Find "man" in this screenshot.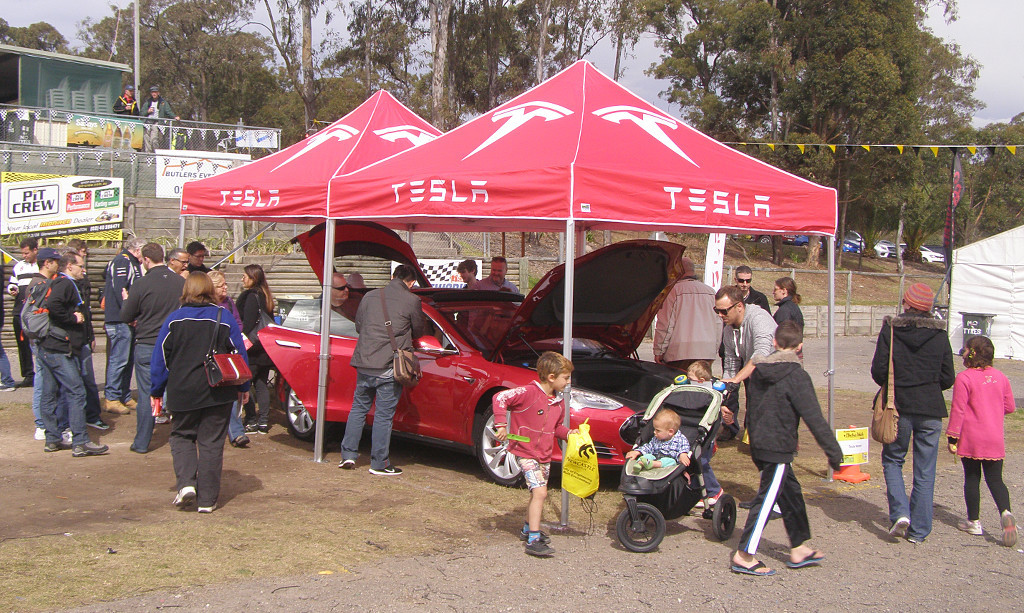
The bounding box for "man" is (left=184, top=241, right=215, bottom=273).
